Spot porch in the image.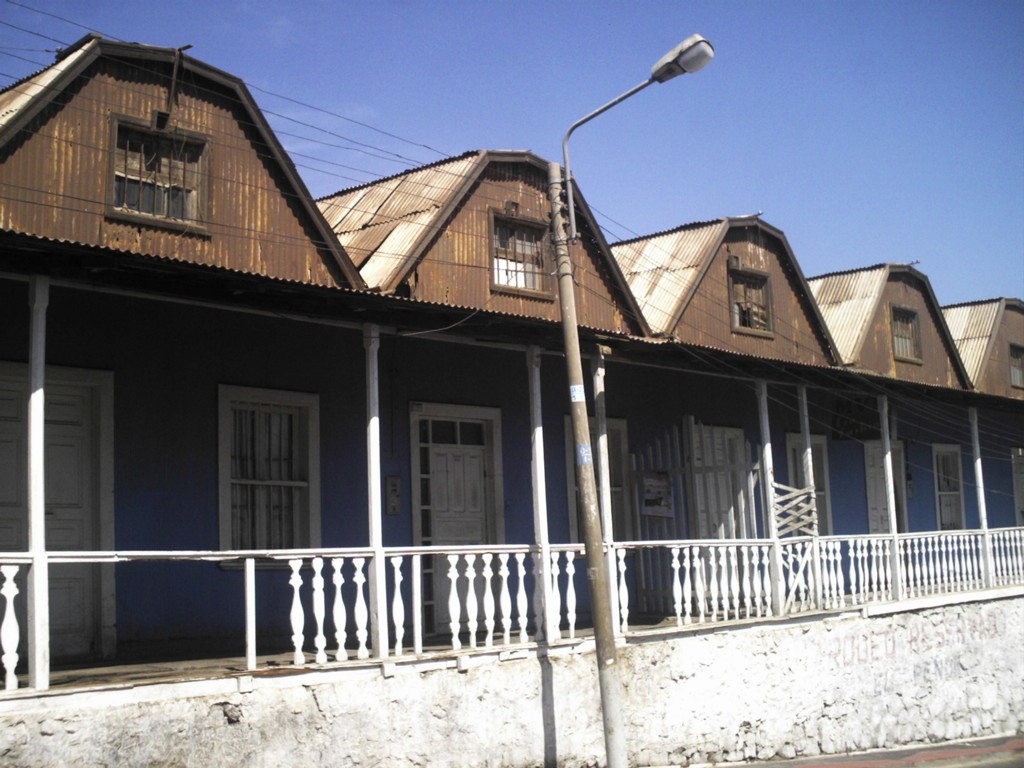
porch found at (left=0, top=568, right=1021, bottom=684).
